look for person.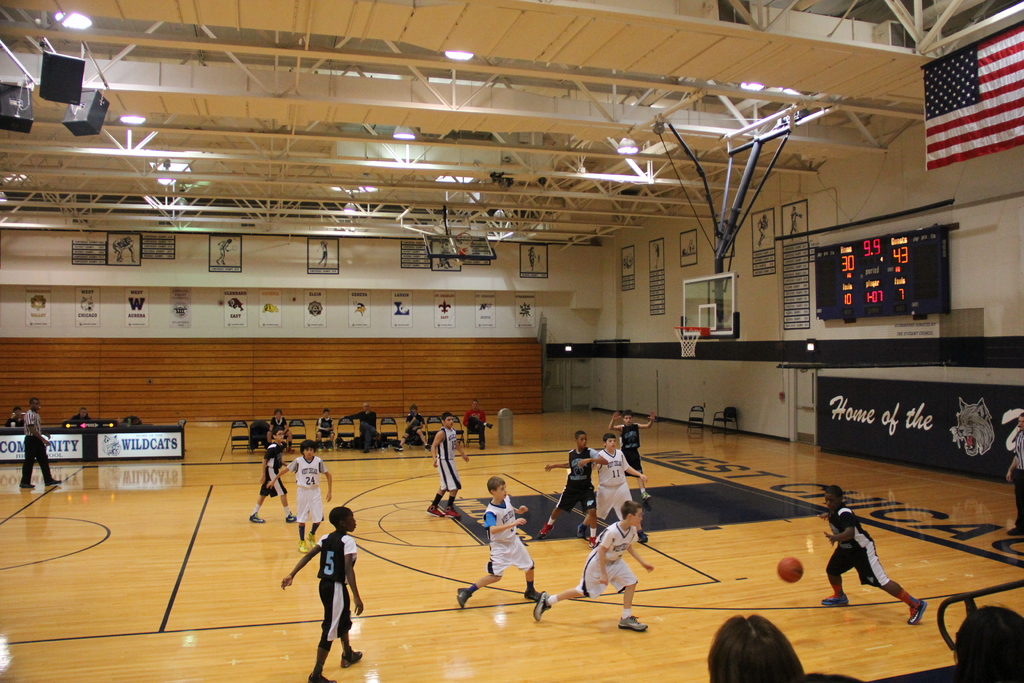
Found: Rect(347, 407, 378, 448).
